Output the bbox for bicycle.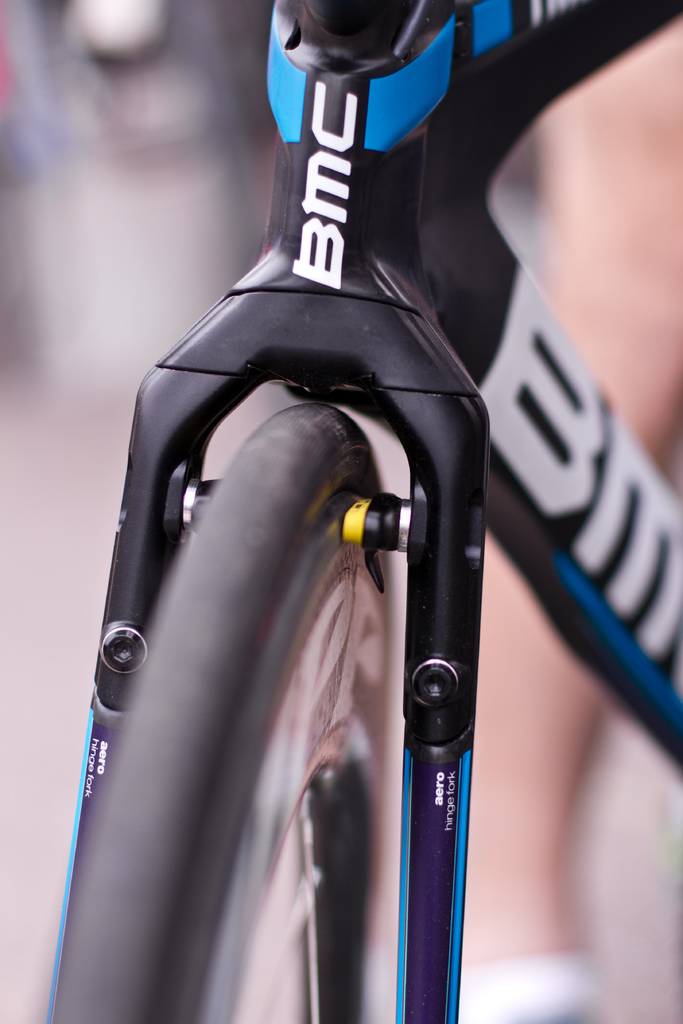
box=[36, 0, 682, 1023].
